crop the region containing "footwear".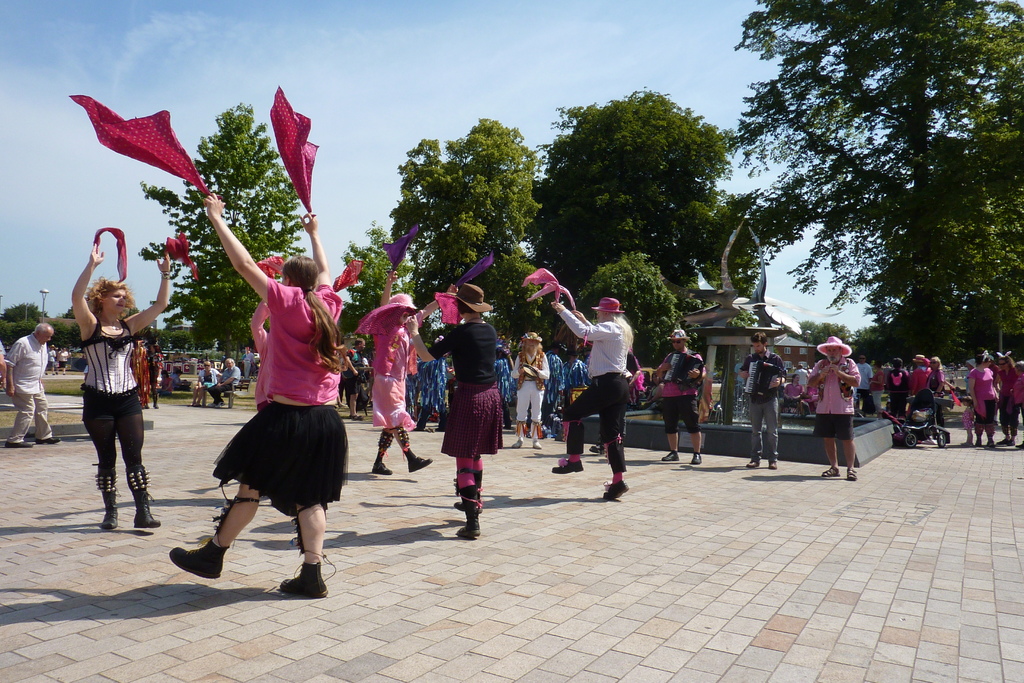
Crop region: 370,461,394,475.
